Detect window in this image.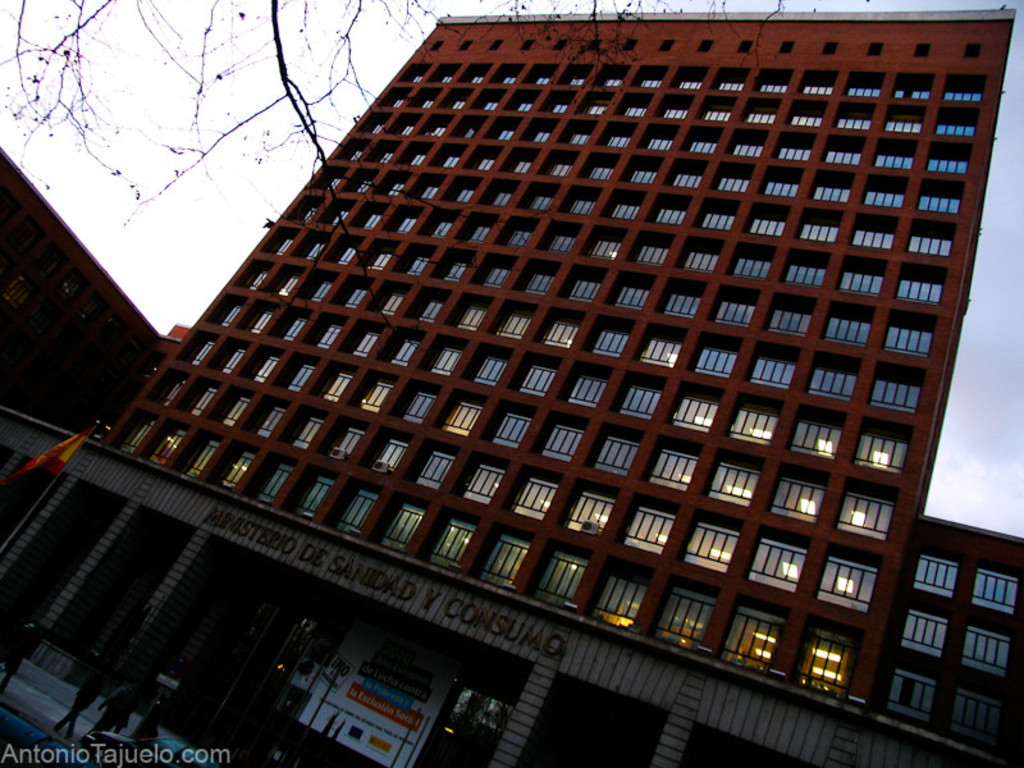
Detection: rect(872, 137, 918, 174).
